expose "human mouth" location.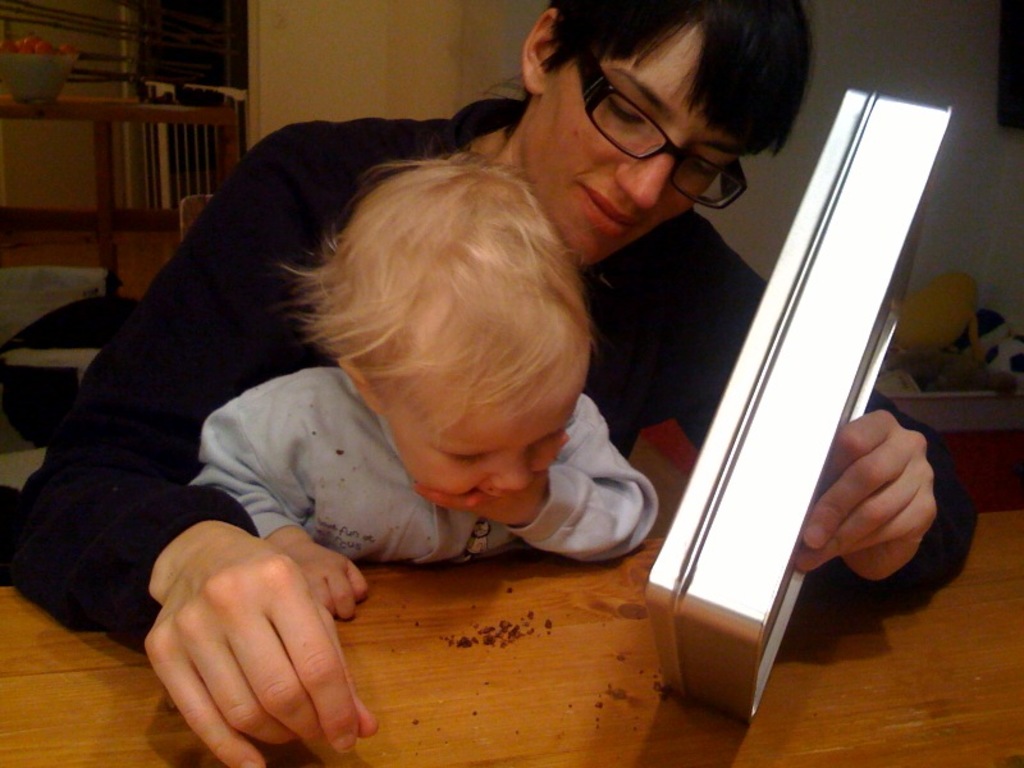
Exposed at crop(577, 183, 643, 237).
